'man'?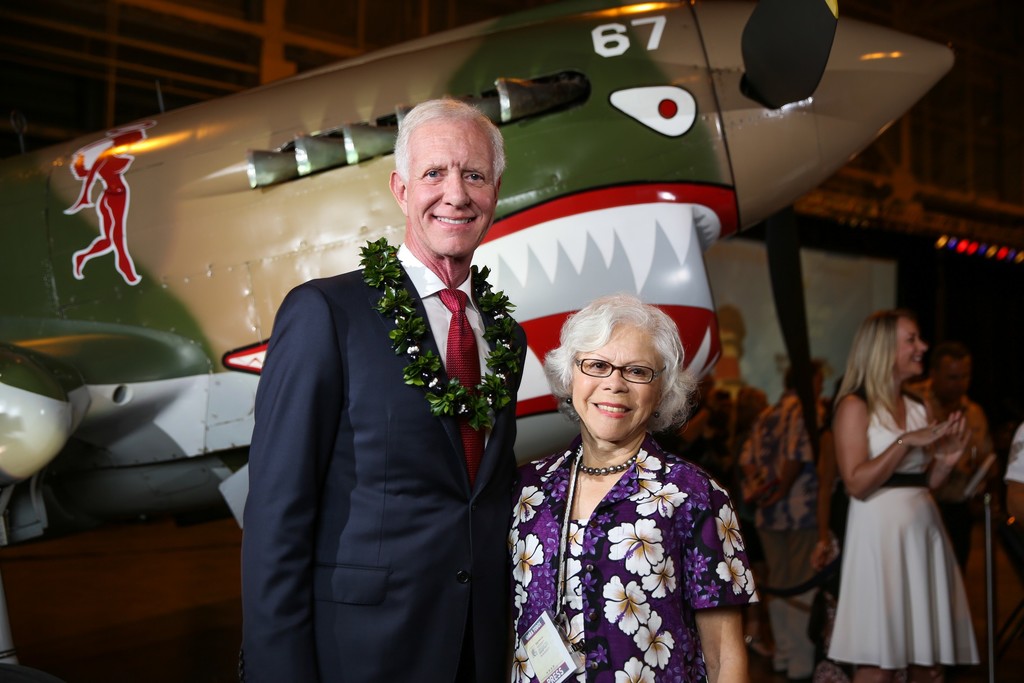
731/357/834/676
